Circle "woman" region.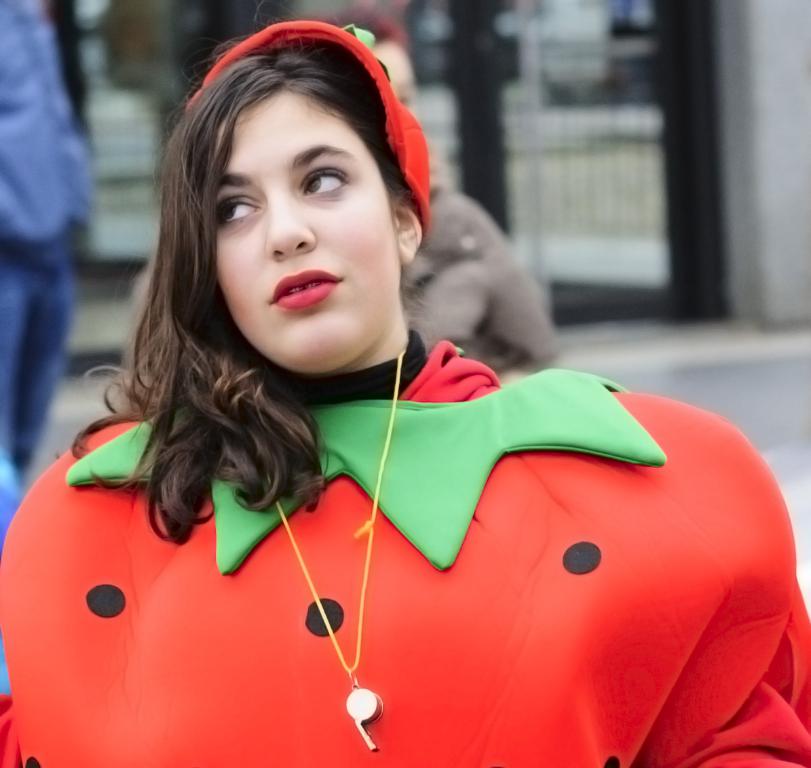
Region: [left=24, top=62, right=760, bottom=765].
